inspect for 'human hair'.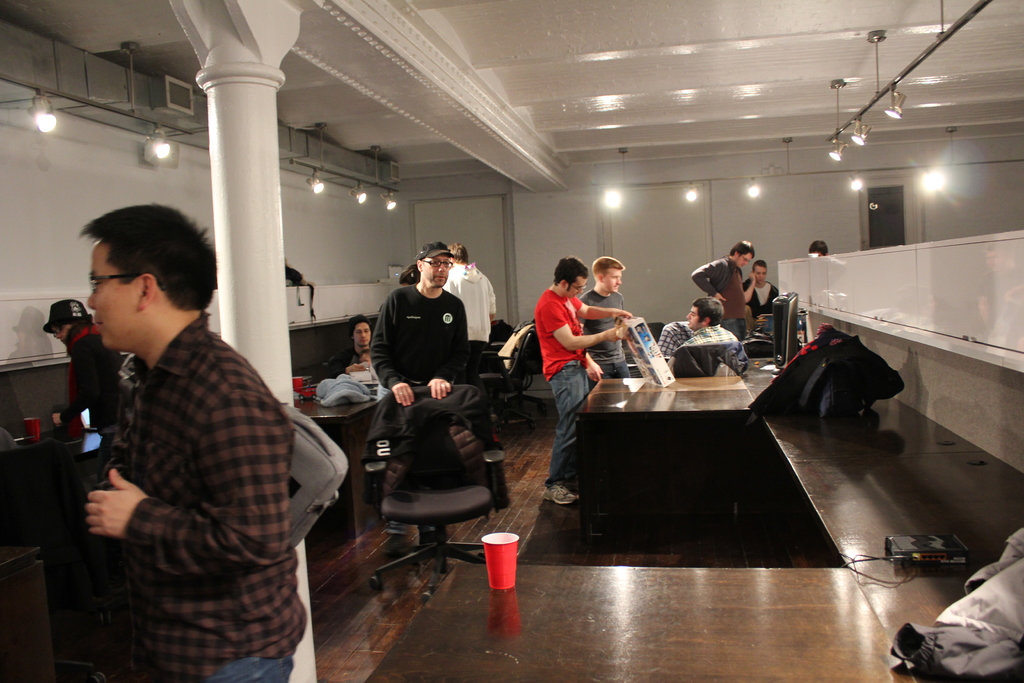
Inspection: (417, 243, 452, 274).
